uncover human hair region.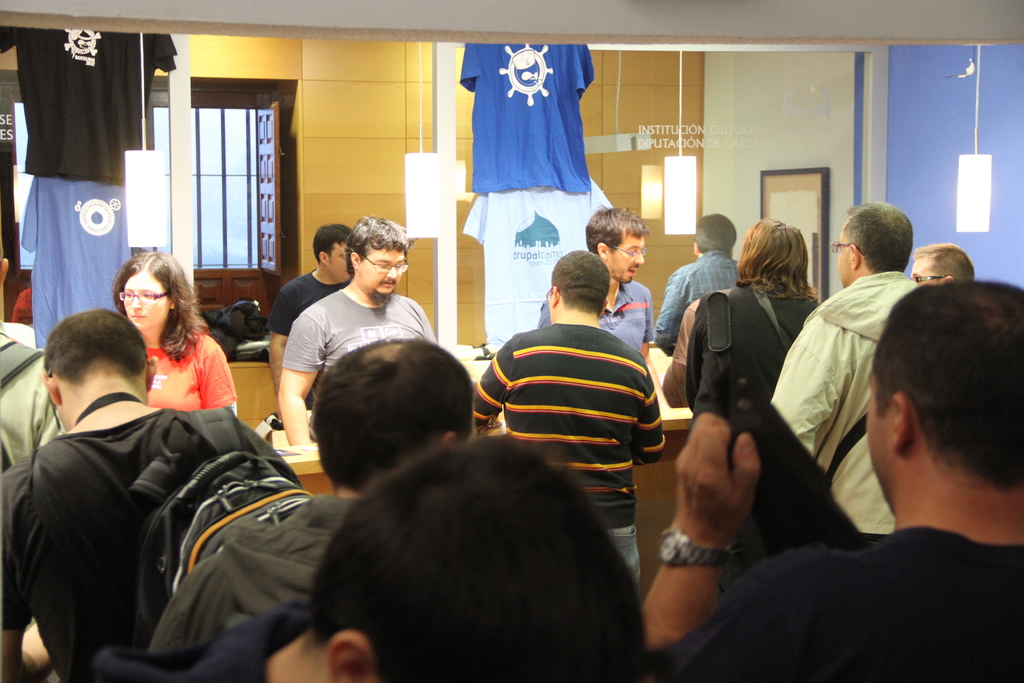
Uncovered: x1=111 y1=245 x2=209 y2=352.
